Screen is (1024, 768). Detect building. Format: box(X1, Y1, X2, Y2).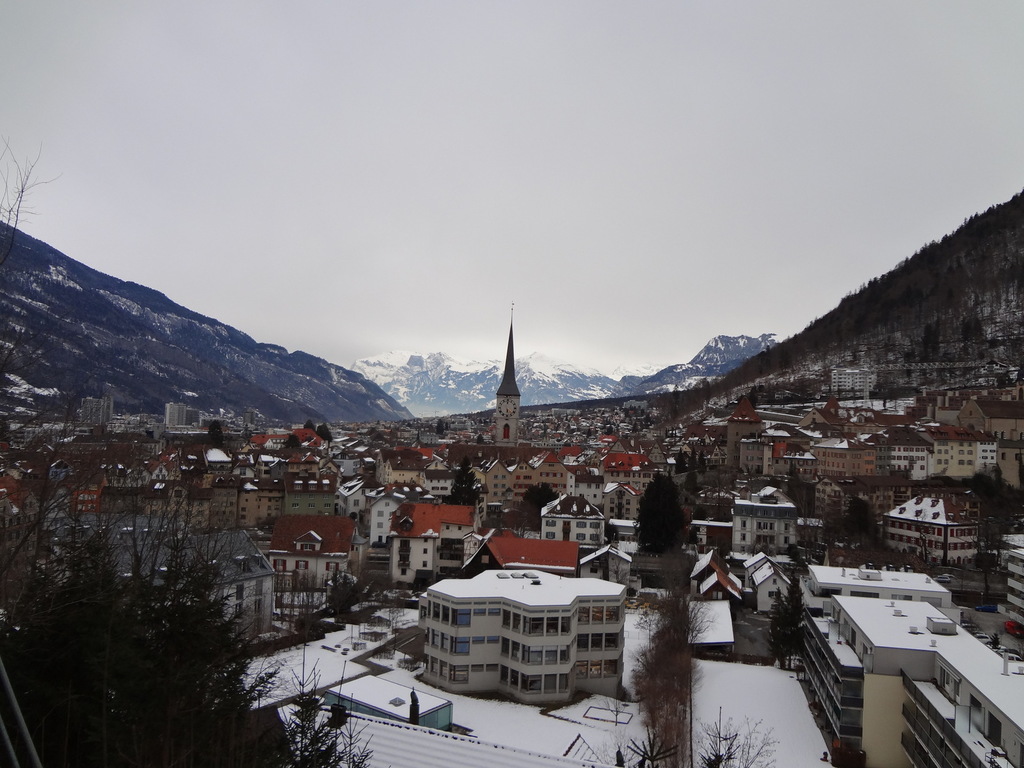
box(605, 445, 653, 488).
